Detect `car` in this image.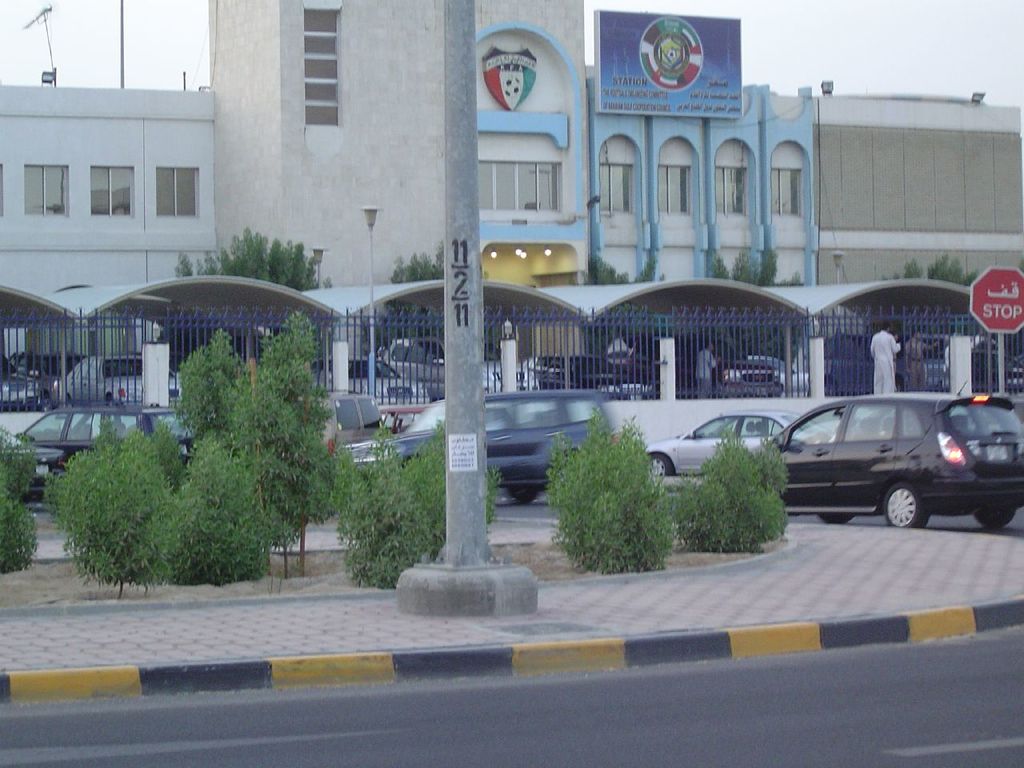
Detection: l=314, t=394, r=390, b=449.
